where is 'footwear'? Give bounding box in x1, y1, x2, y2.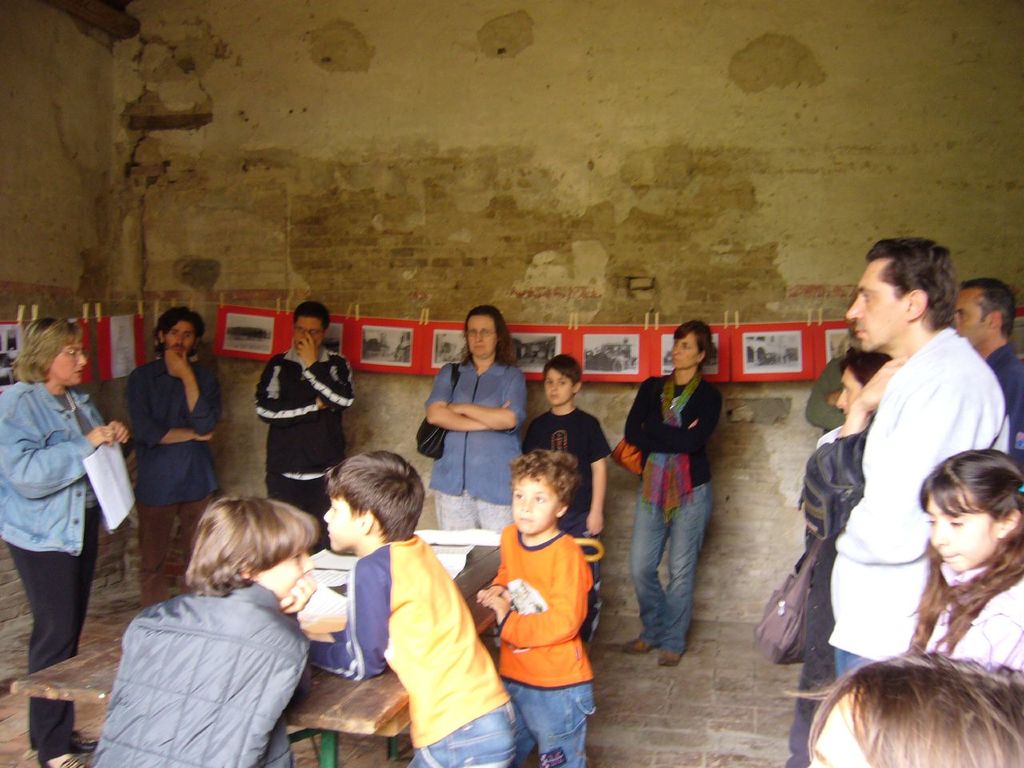
42, 751, 82, 767.
